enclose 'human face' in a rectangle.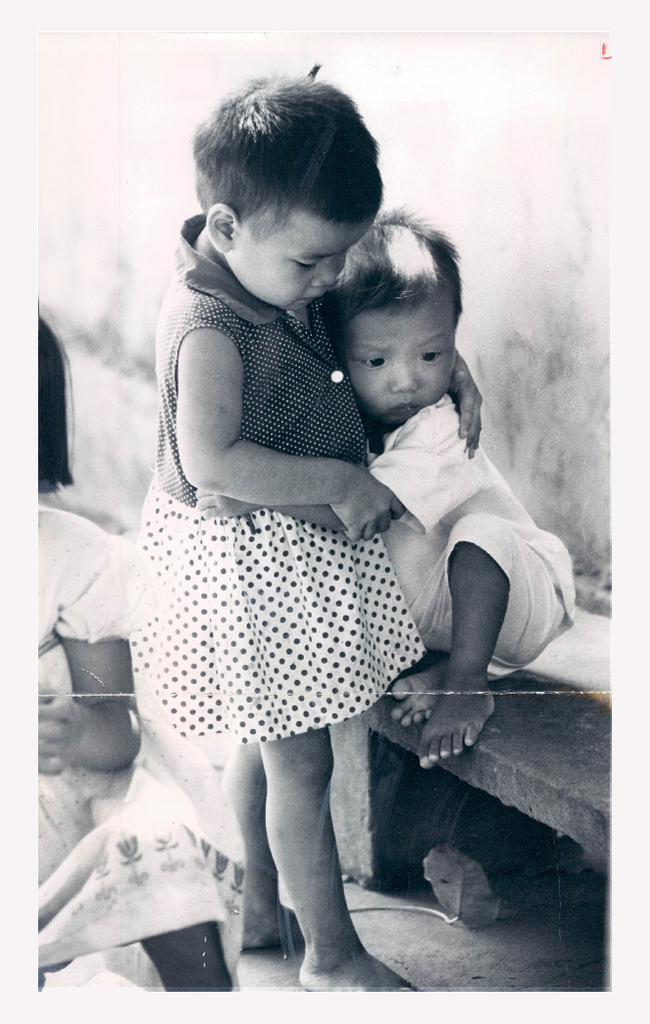
region(241, 220, 364, 309).
